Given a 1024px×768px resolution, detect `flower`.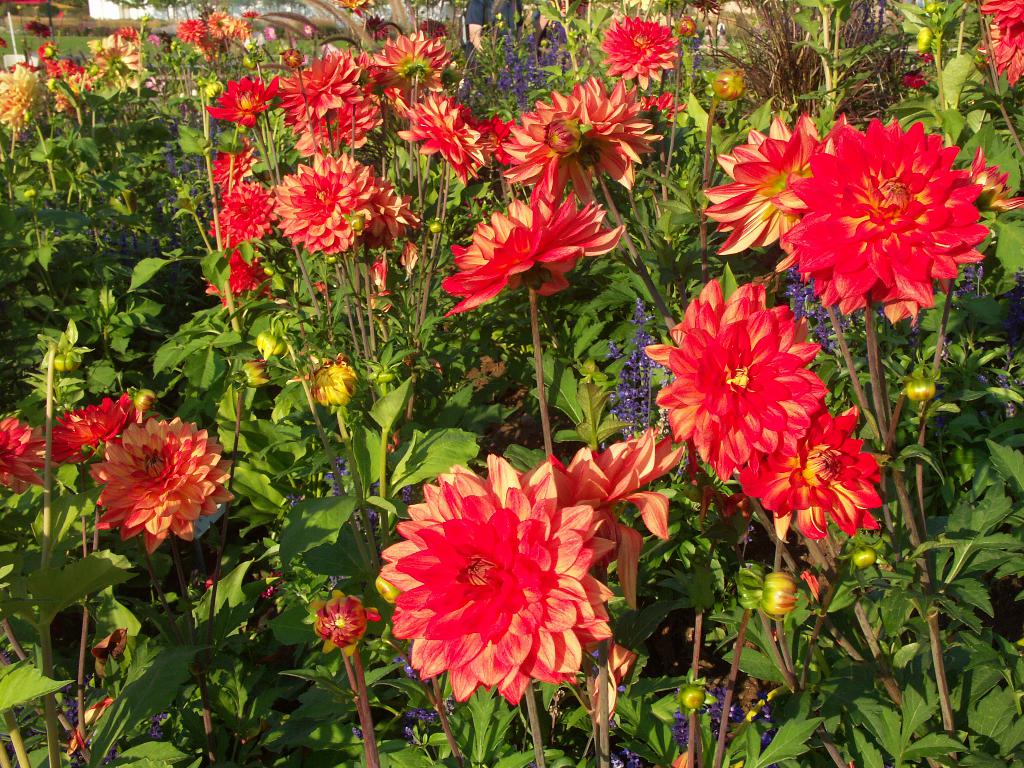
97 408 237 545.
